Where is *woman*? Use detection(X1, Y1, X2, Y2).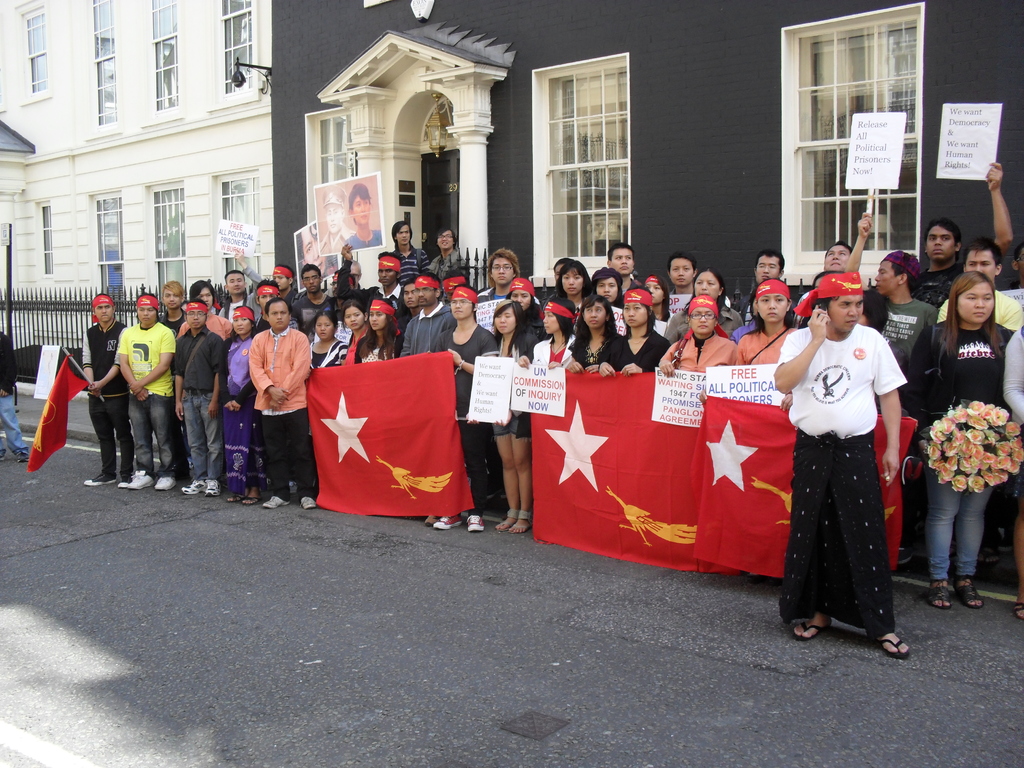
detection(660, 265, 744, 343).
